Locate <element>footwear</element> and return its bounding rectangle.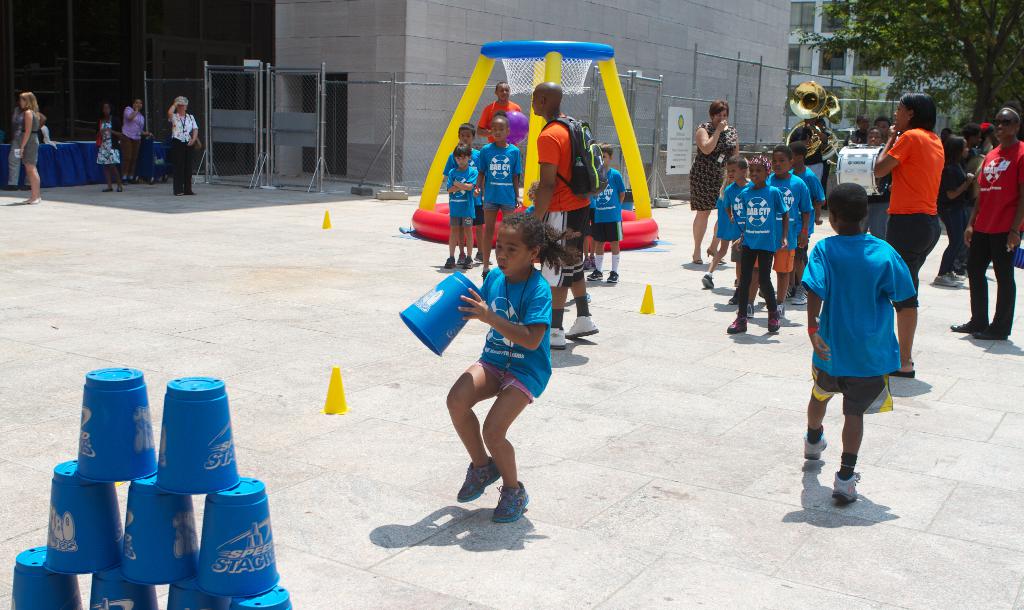
<box>974,324,1012,339</box>.
